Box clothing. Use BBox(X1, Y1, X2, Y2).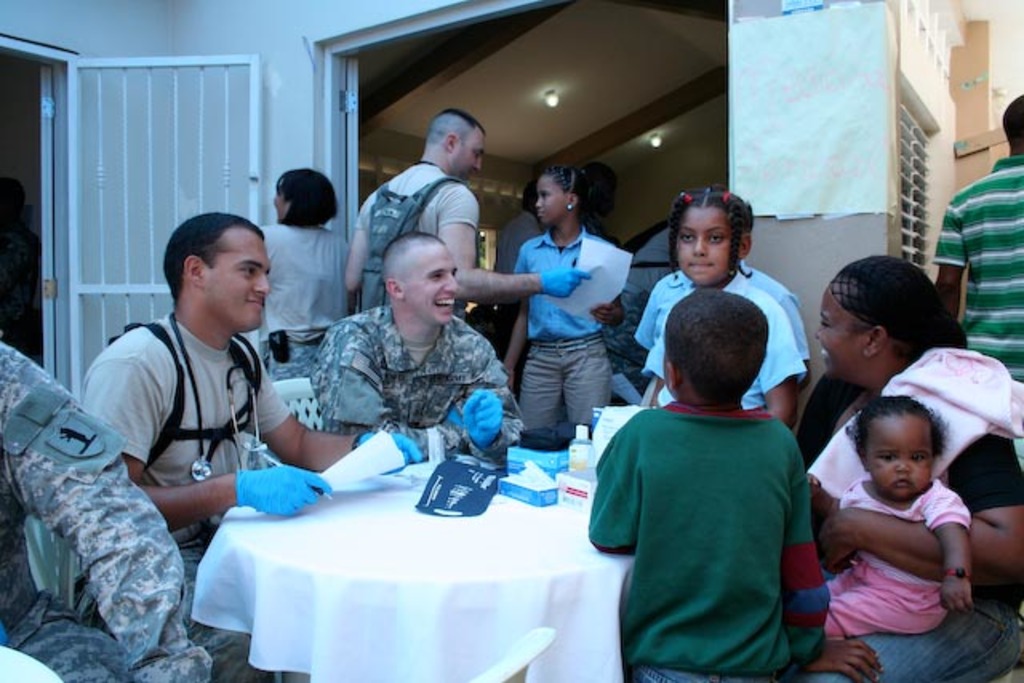
BBox(926, 147, 1022, 400).
